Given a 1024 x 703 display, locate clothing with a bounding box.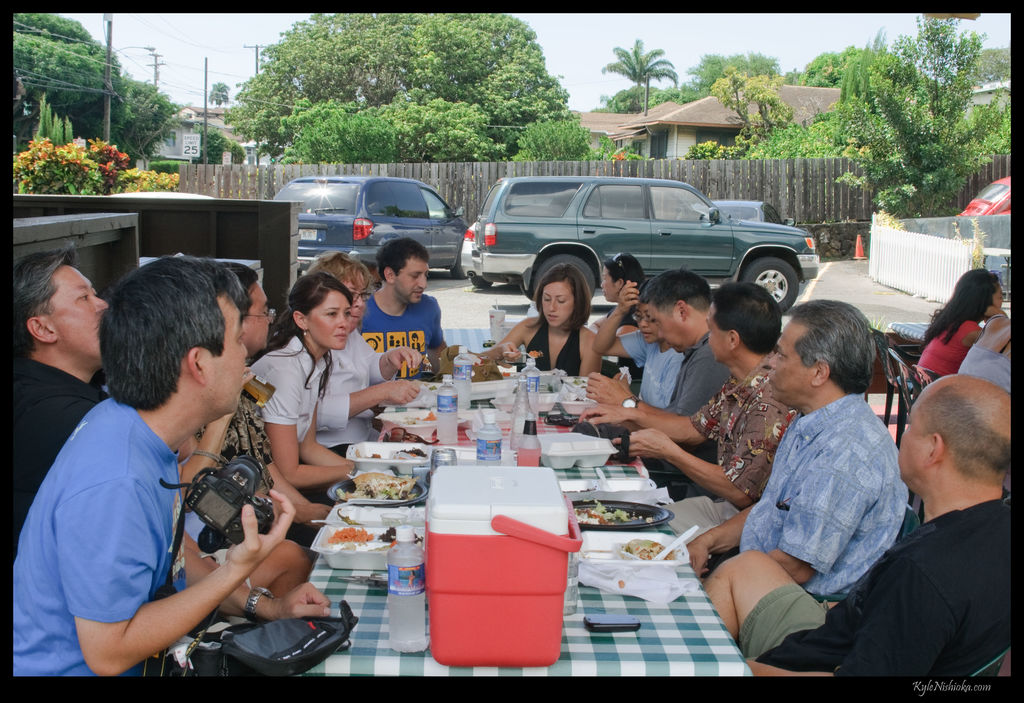
Located: left=659, top=333, right=735, bottom=480.
